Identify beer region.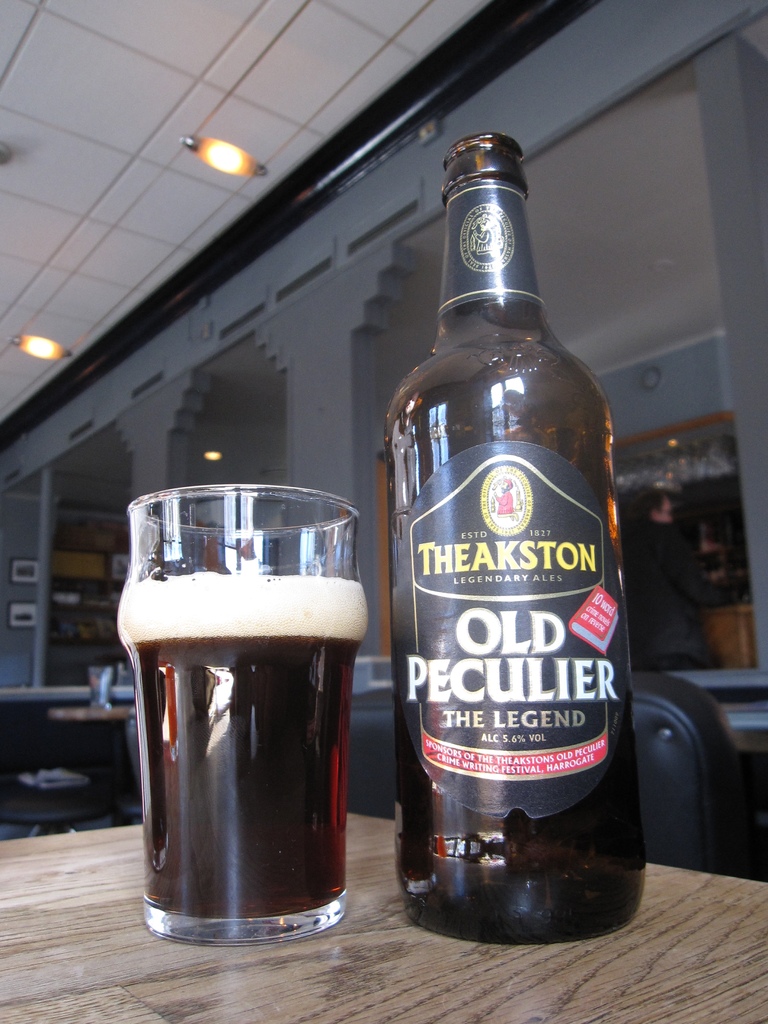
Region: crop(114, 584, 355, 935).
